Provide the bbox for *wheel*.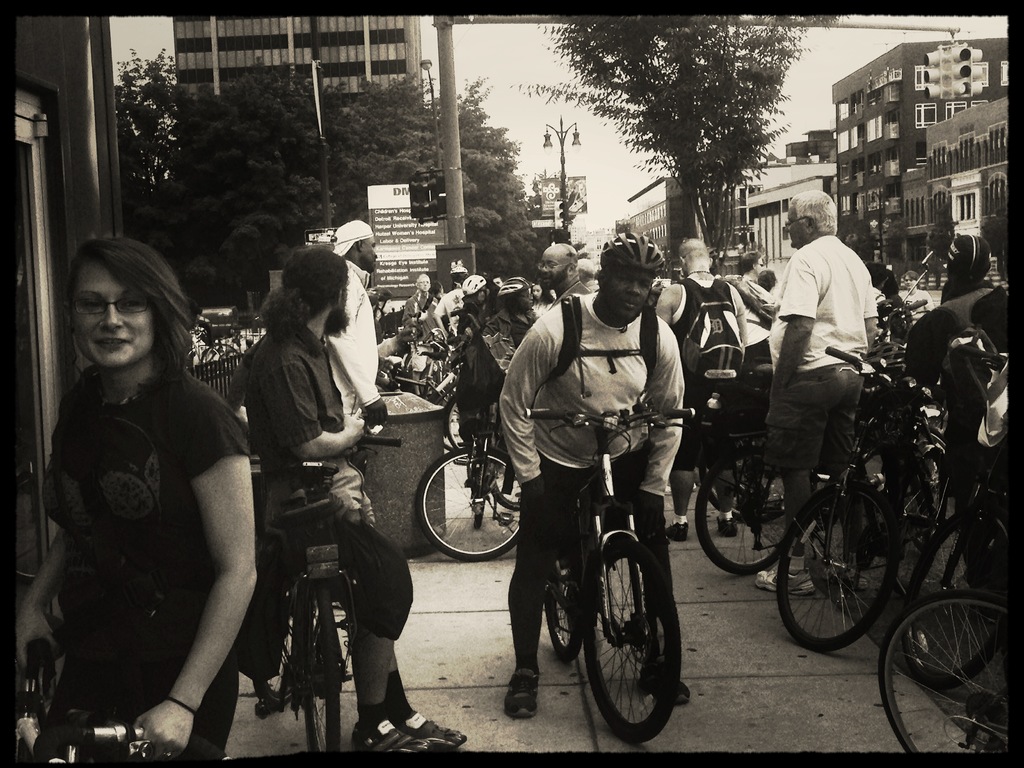
<region>884, 596, 1023, 758</region>.
